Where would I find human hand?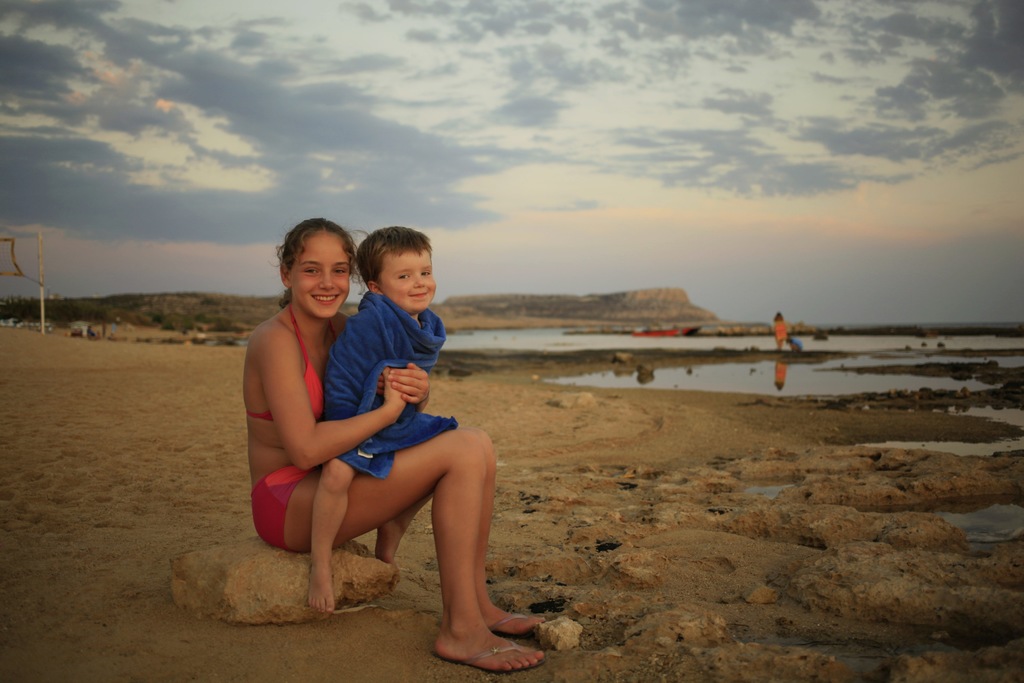
At detection(378, 368, 407, 425).
